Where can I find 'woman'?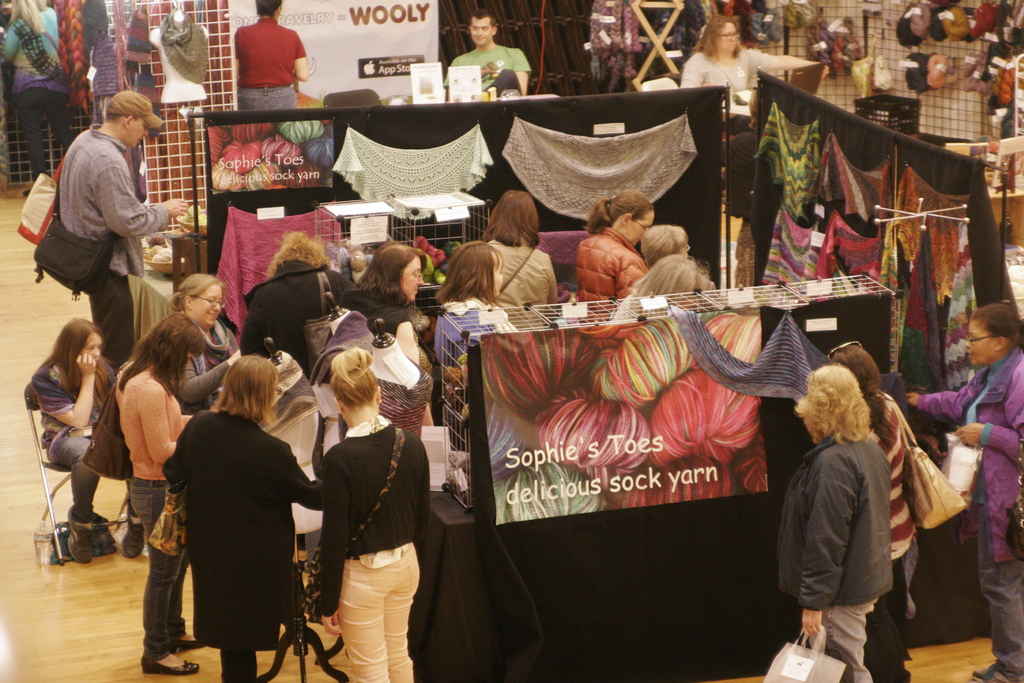
You can find it at 344 243 431 336.
